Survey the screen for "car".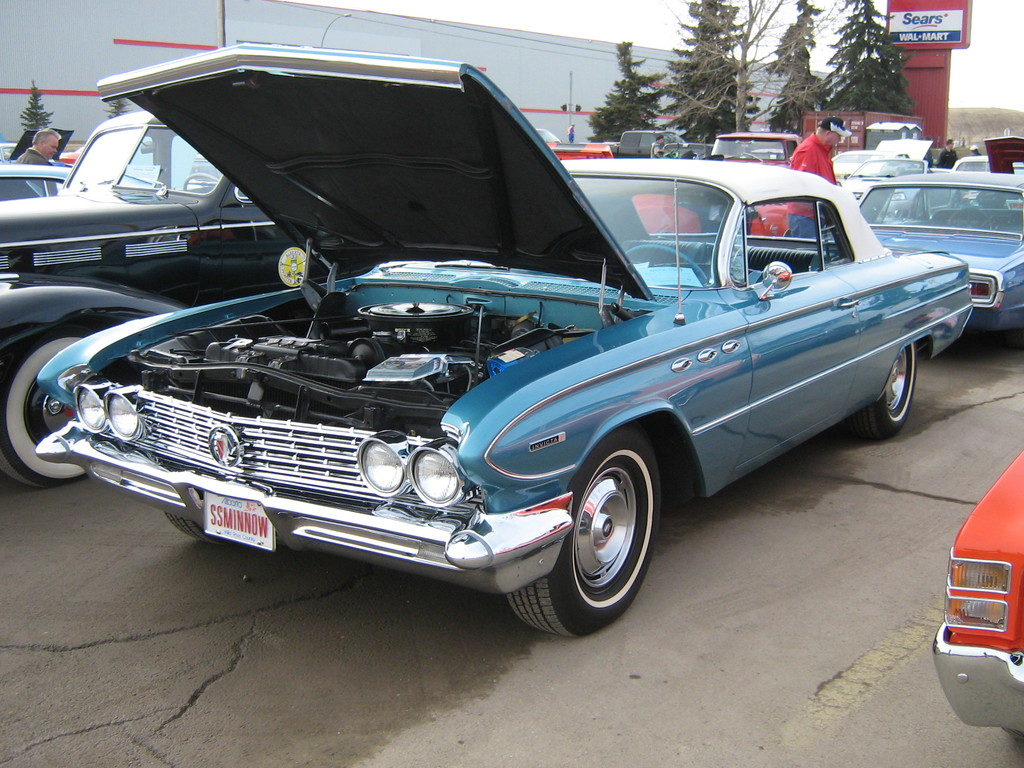
Survey found: left=824, top=170, right=1023, bottom=335.
